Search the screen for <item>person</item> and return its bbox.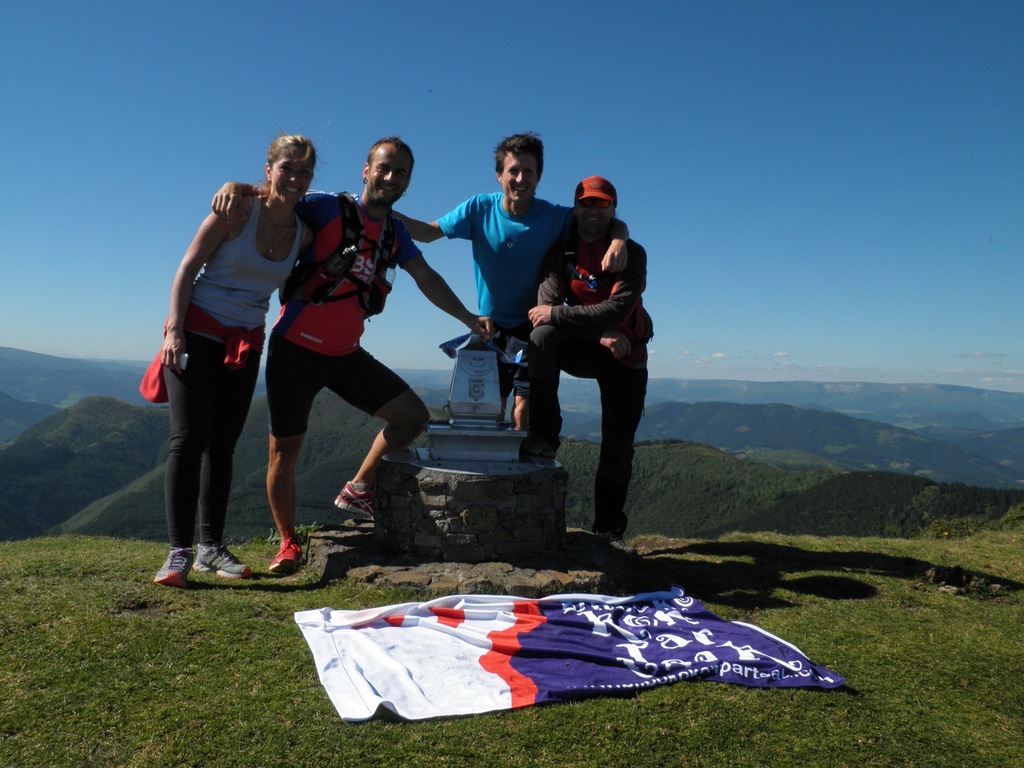
Found: 384, 131, 630, 429.
